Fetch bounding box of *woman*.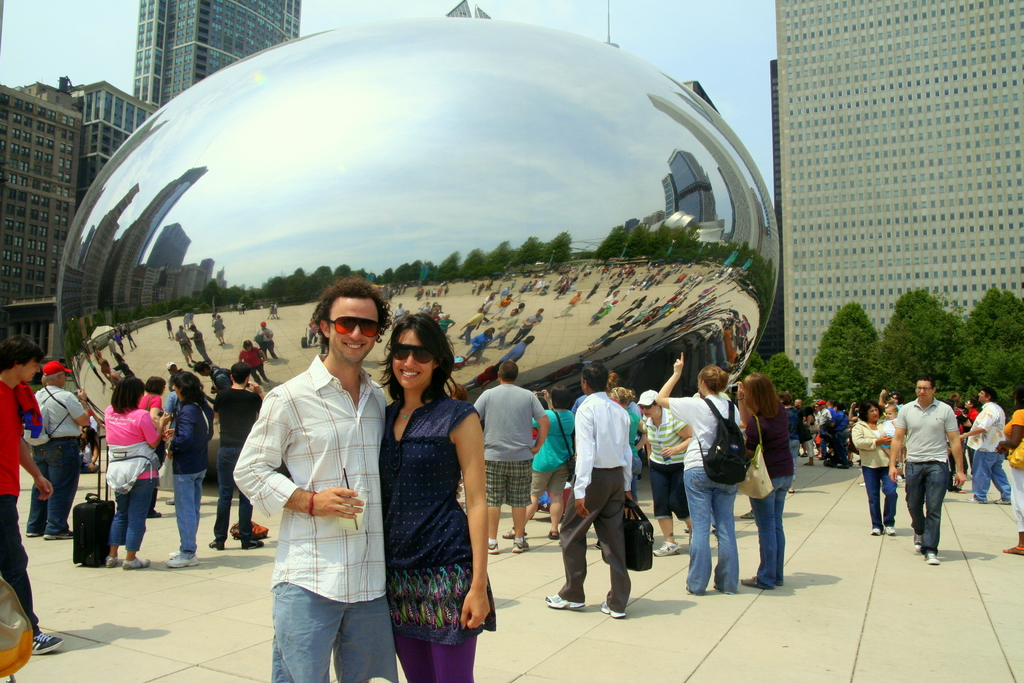
Bbox: 138:381:173:518.
